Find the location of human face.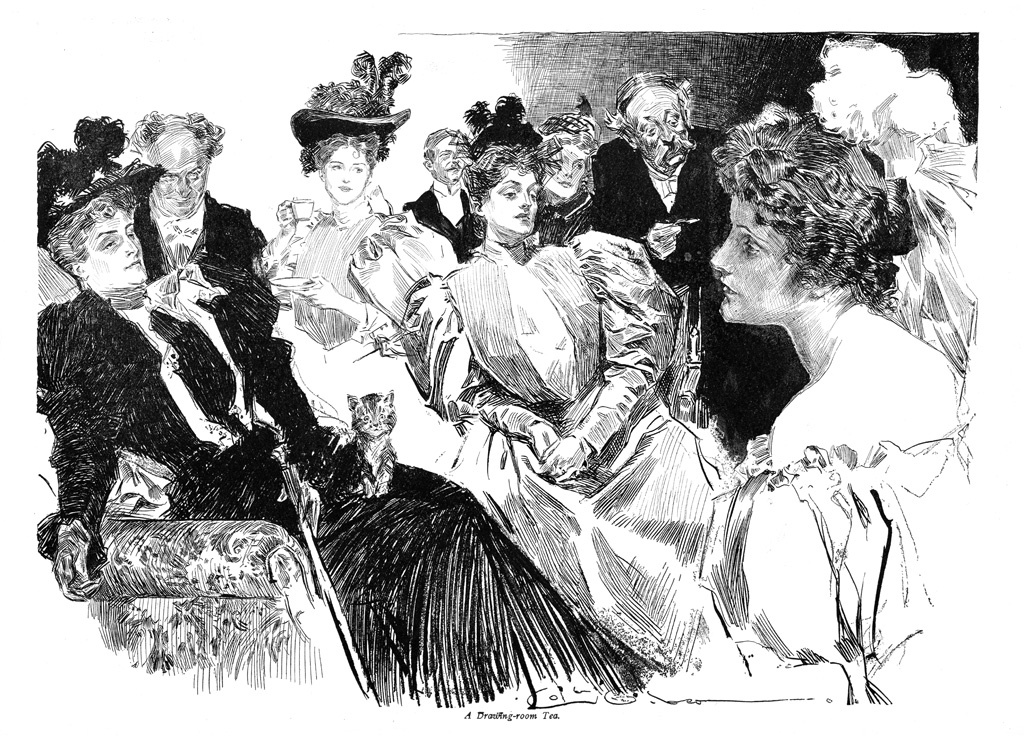
Location: BBox(328, 141, 361, 199).
